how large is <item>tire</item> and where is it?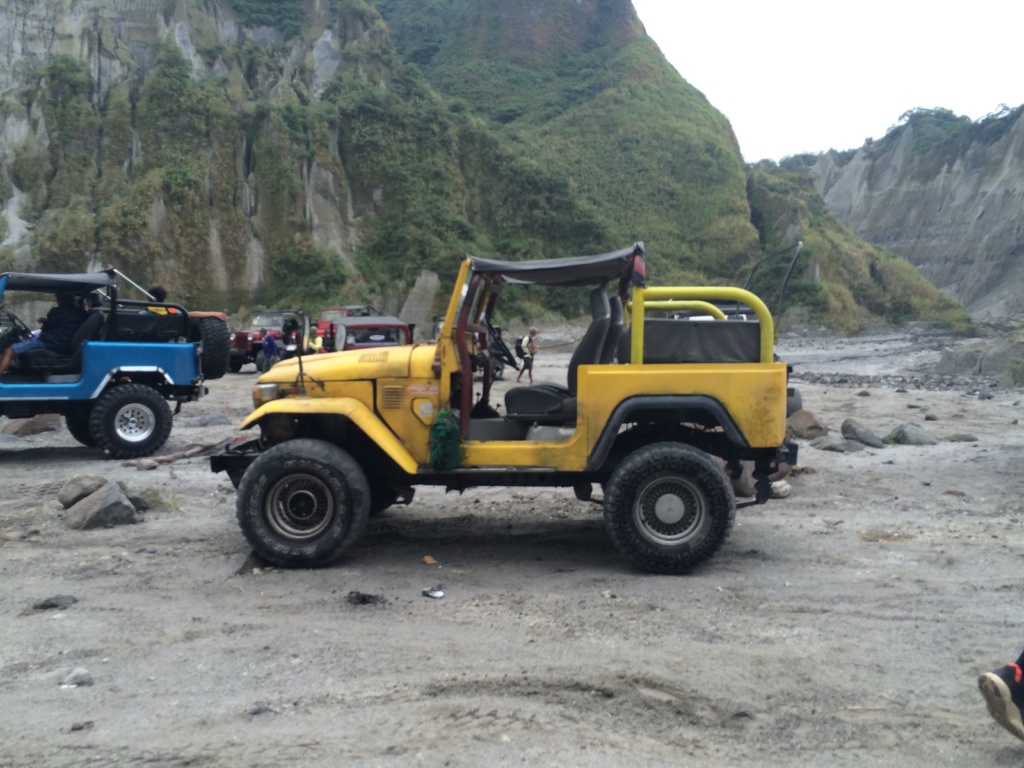
Bounding box: <region>63, 406, 91, 444</region>.
